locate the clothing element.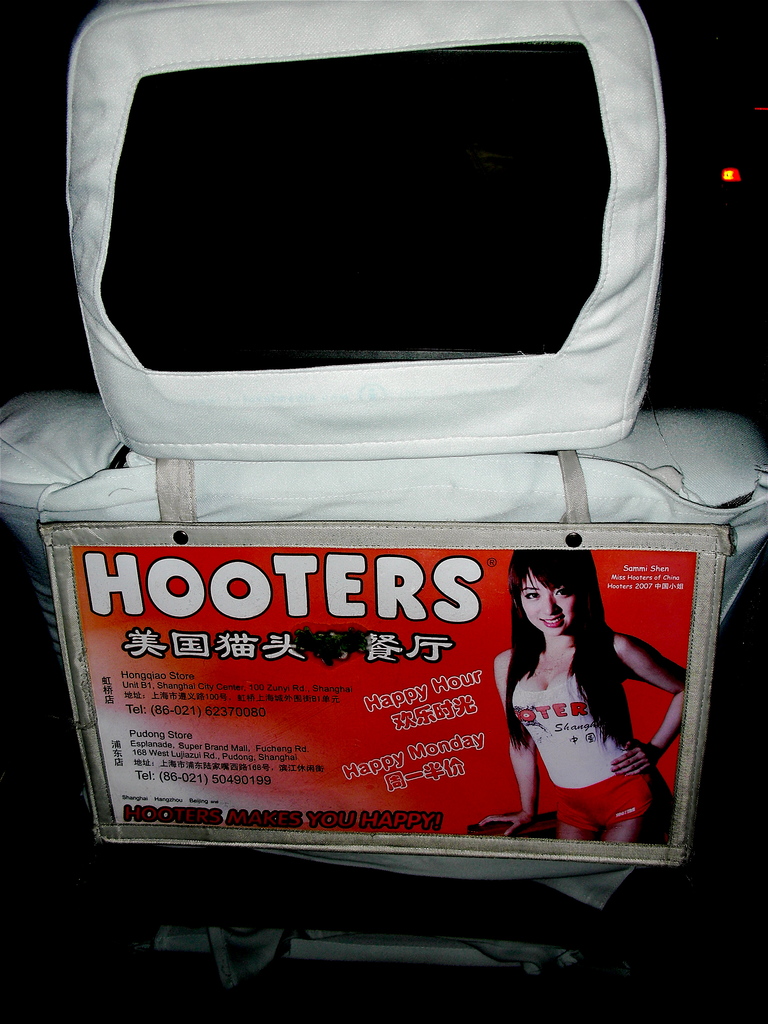
Element bbox: (x1=517, y1=675, x2=629, y2=791).
